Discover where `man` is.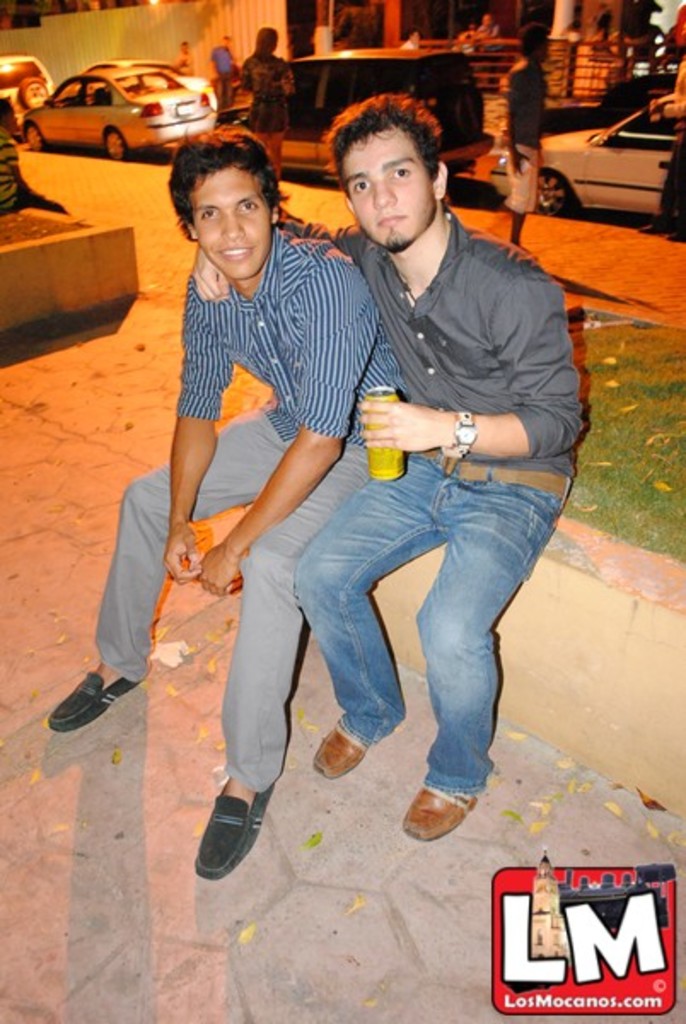
Discovered at {"left": 500, "top": 22, "right": 551, "bottom": 256}.
